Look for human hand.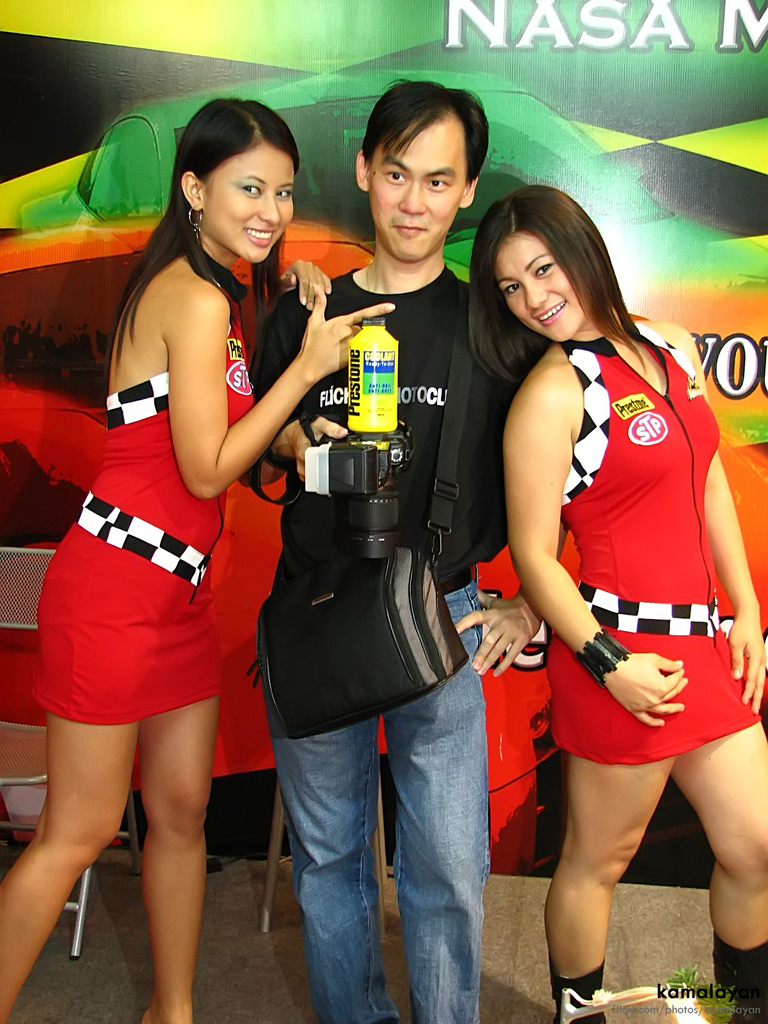
Found: box=[292, 415, 350, 484].
